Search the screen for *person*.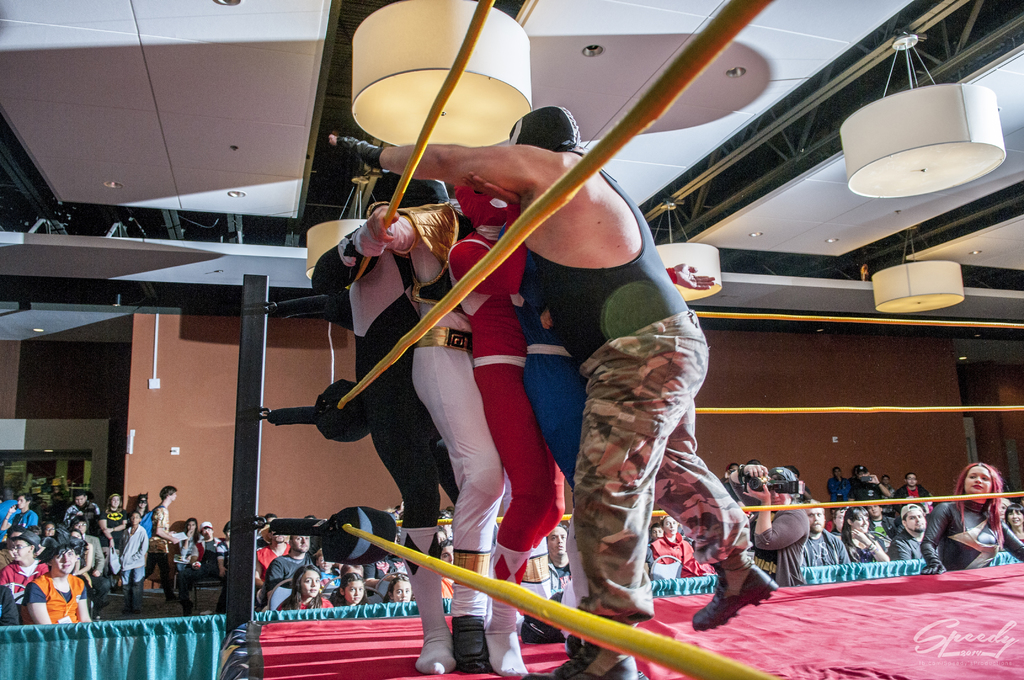
Found at crop(985, 491, 998, 528).
